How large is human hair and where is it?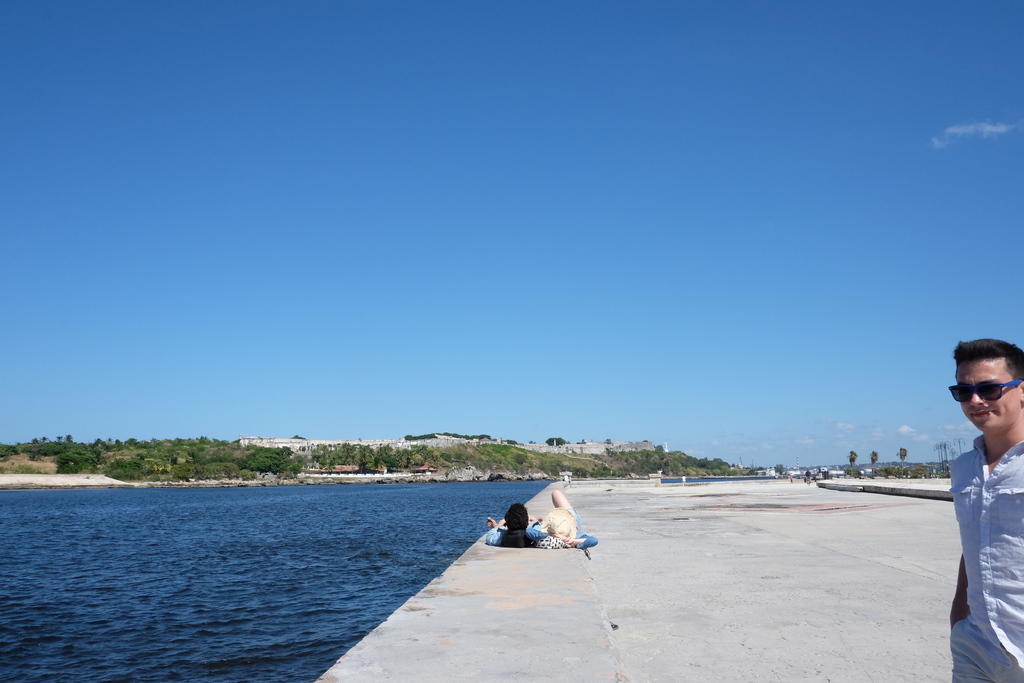
Bounding box: [505,501,530,530].
